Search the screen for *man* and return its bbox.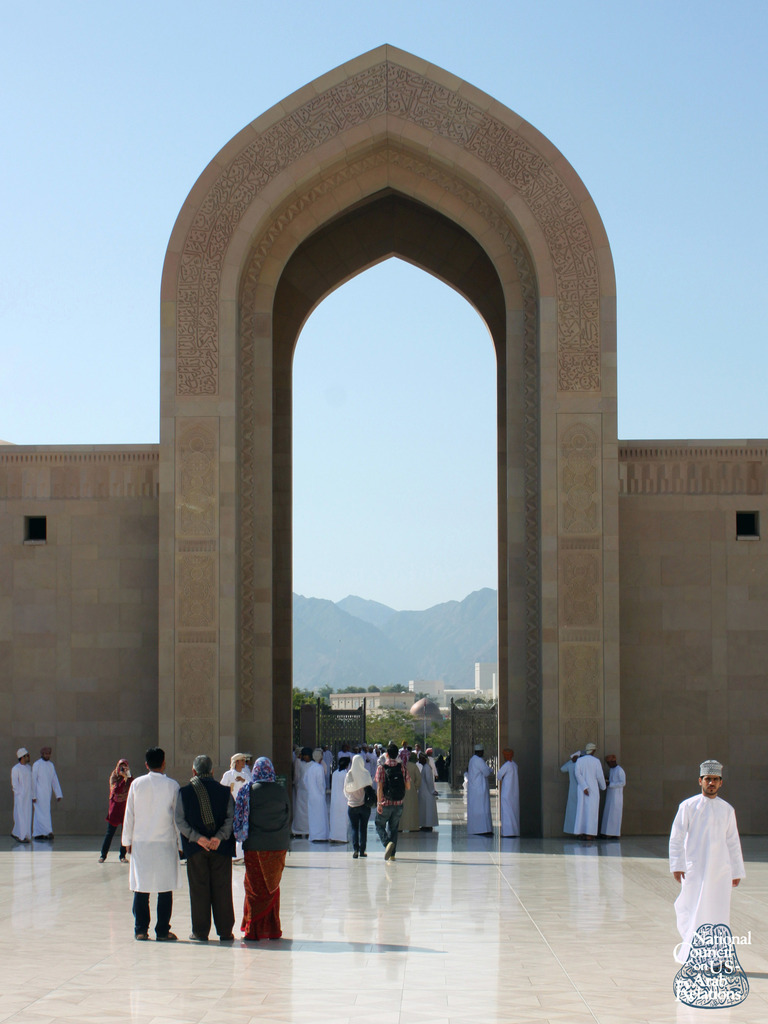
Found: <region>303, 750, 331, 837</region>.
